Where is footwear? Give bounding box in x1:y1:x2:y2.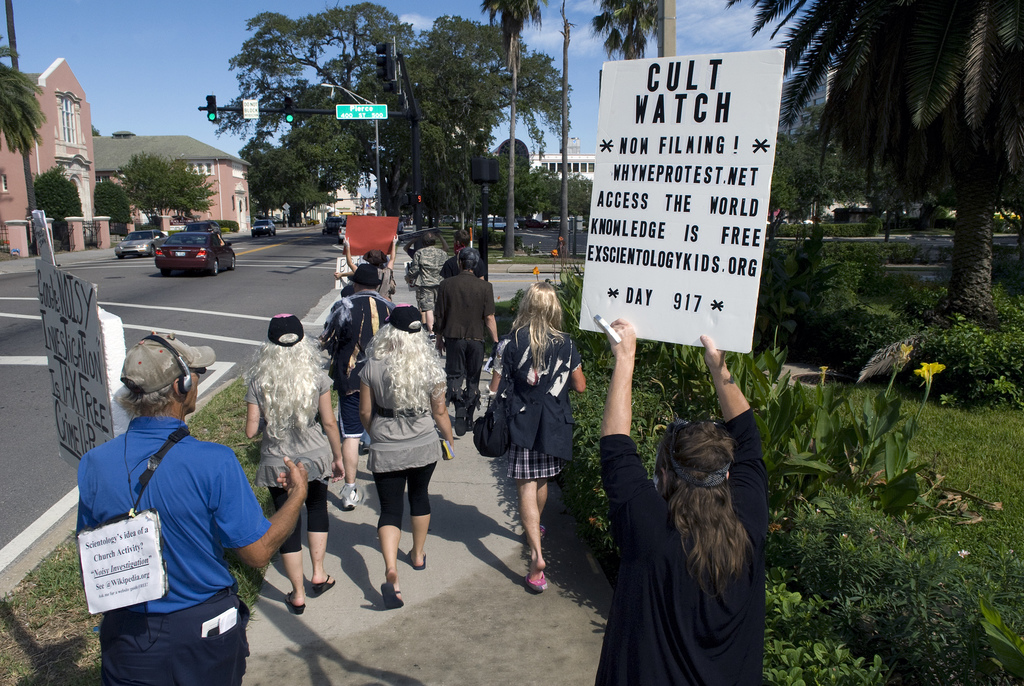
402:549:431:570.
